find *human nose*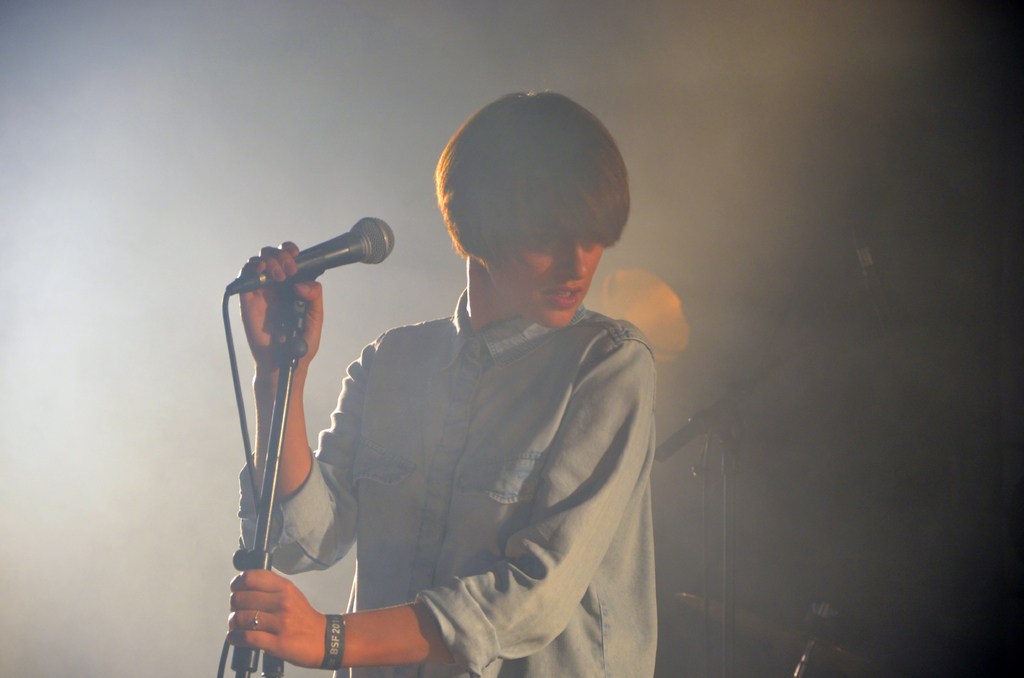
pyautogui.locateOnScreen(553, 234, 588, 279)
